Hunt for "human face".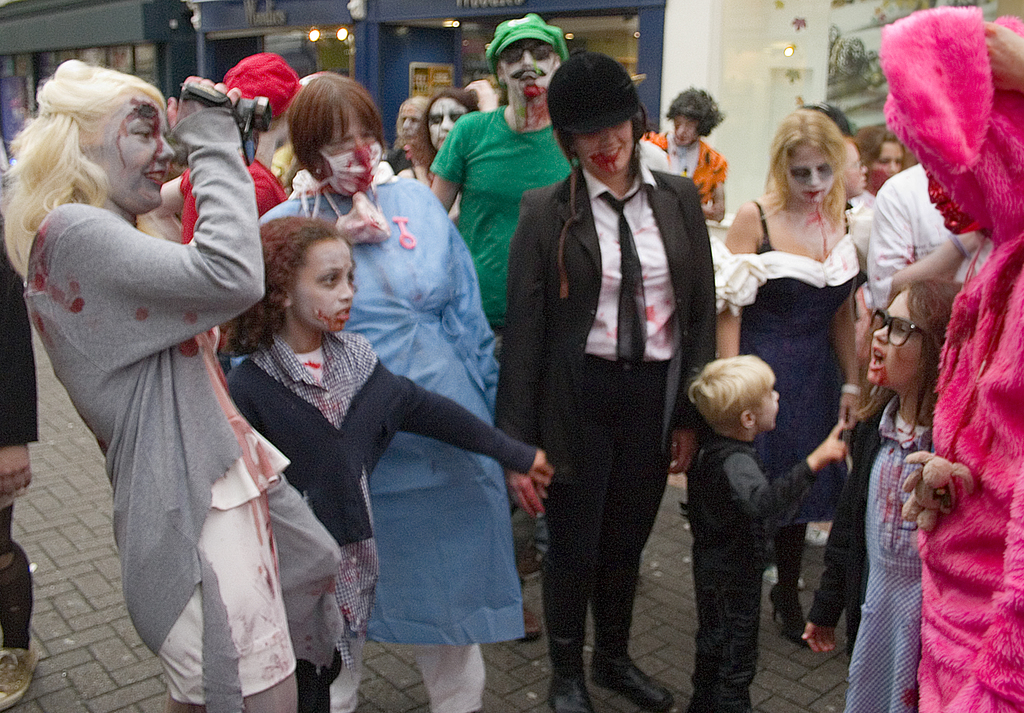
Hunted down at select_region(756, 378, 782, 428).
